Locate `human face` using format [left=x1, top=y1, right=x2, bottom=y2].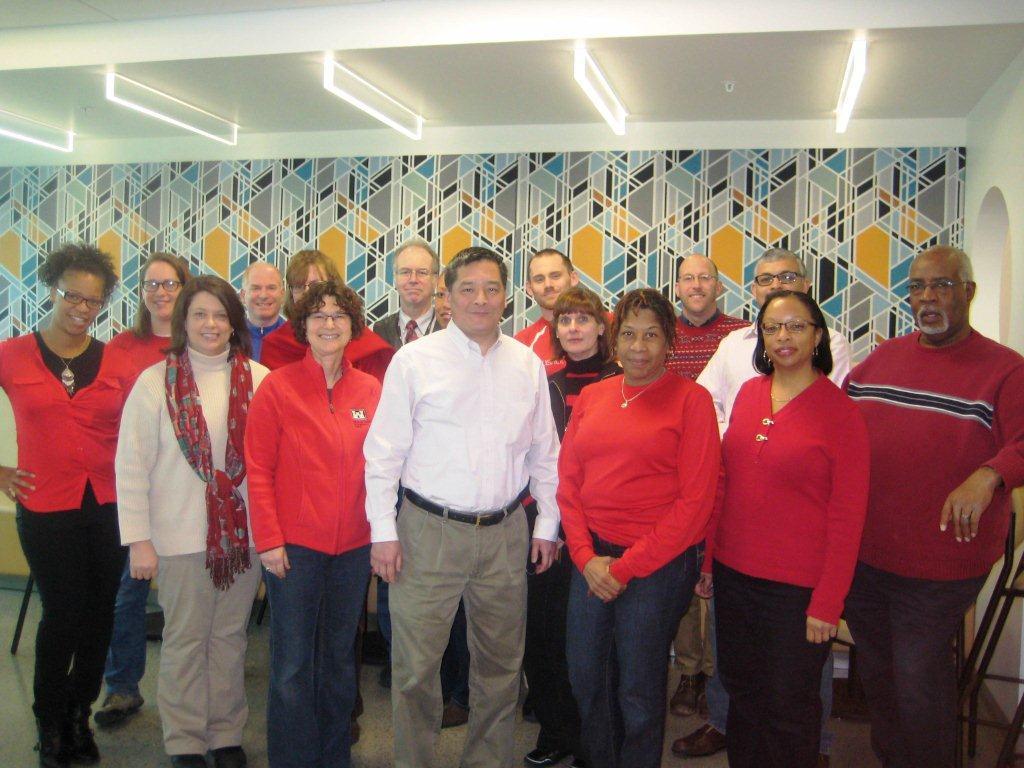
[left=677, top=254, right=718, bottom=311].
